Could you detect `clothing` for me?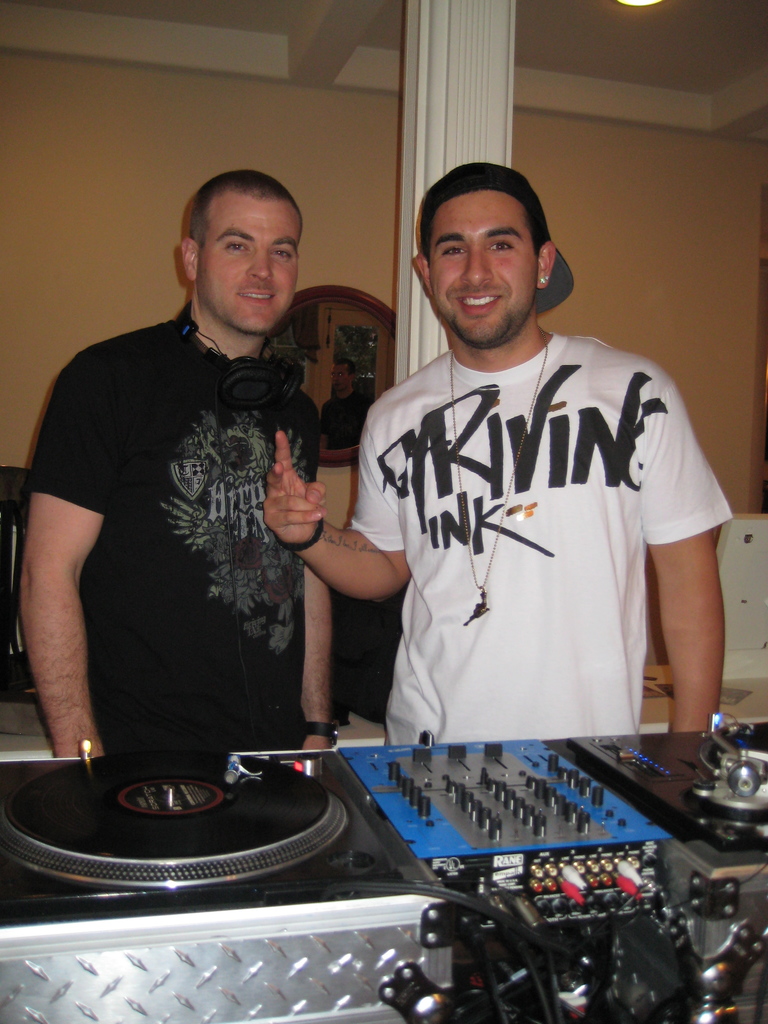
Detection result: Rect(346, 326, 730, 744).
